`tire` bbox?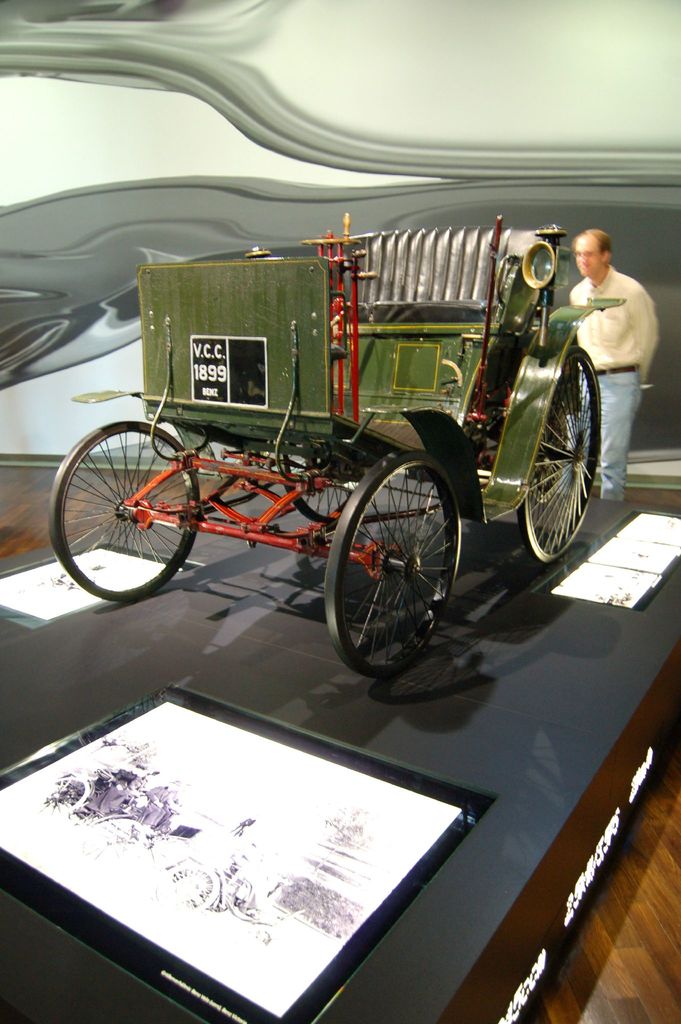
[x1=152, y1=872, x2=217, y2=914]
